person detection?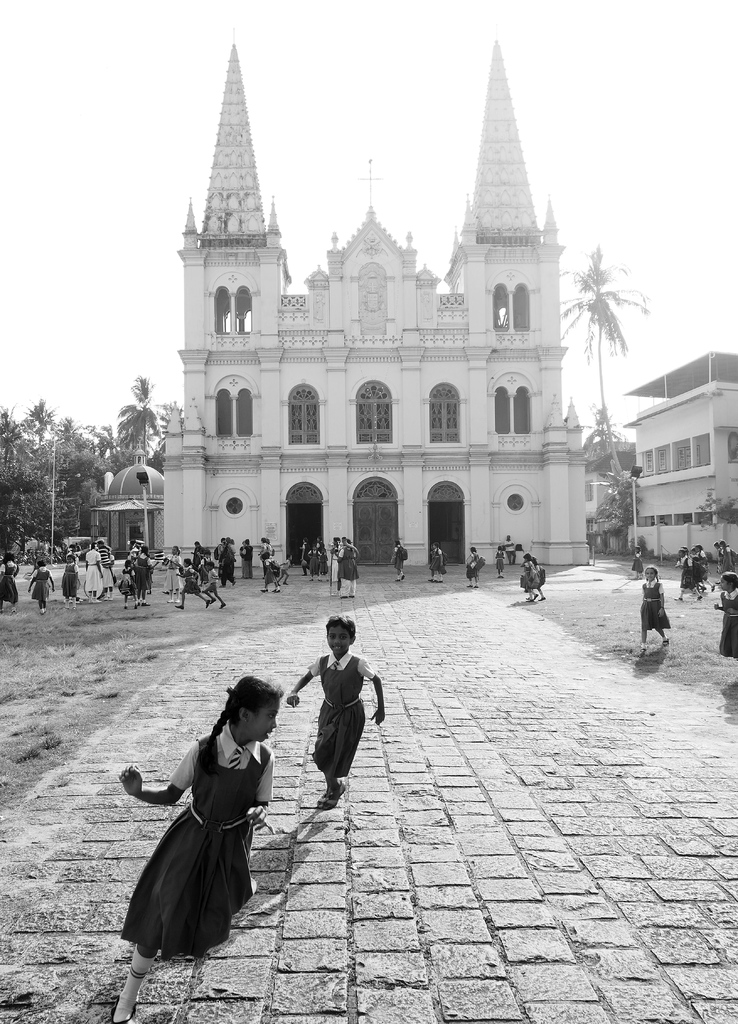
[118, 669, 277, 1023]
